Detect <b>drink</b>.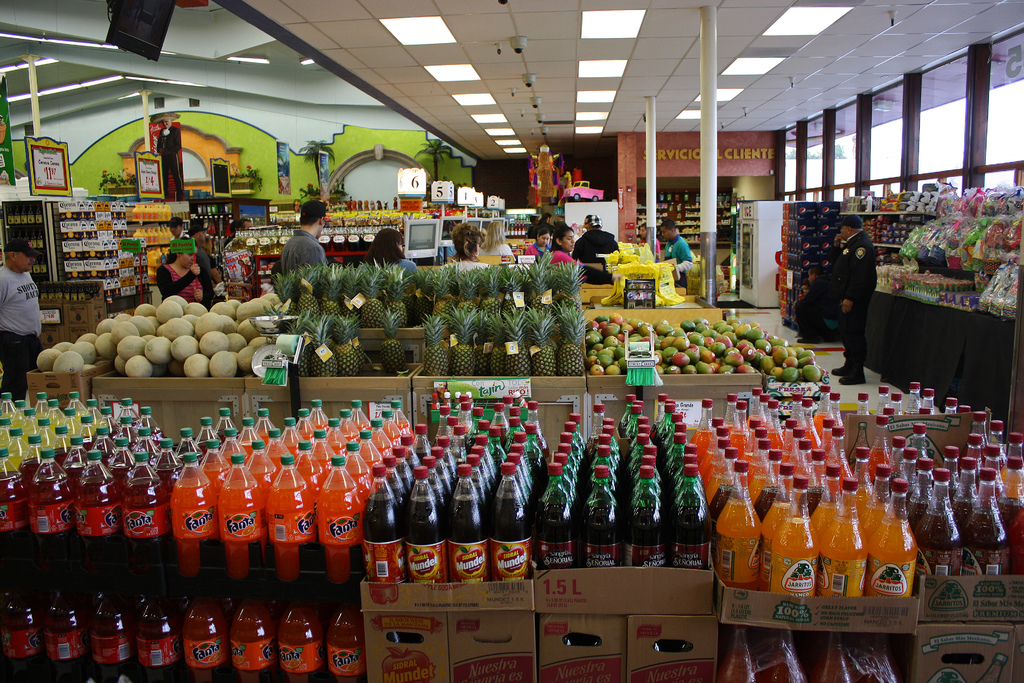
Detected at (31,448,70,565).
